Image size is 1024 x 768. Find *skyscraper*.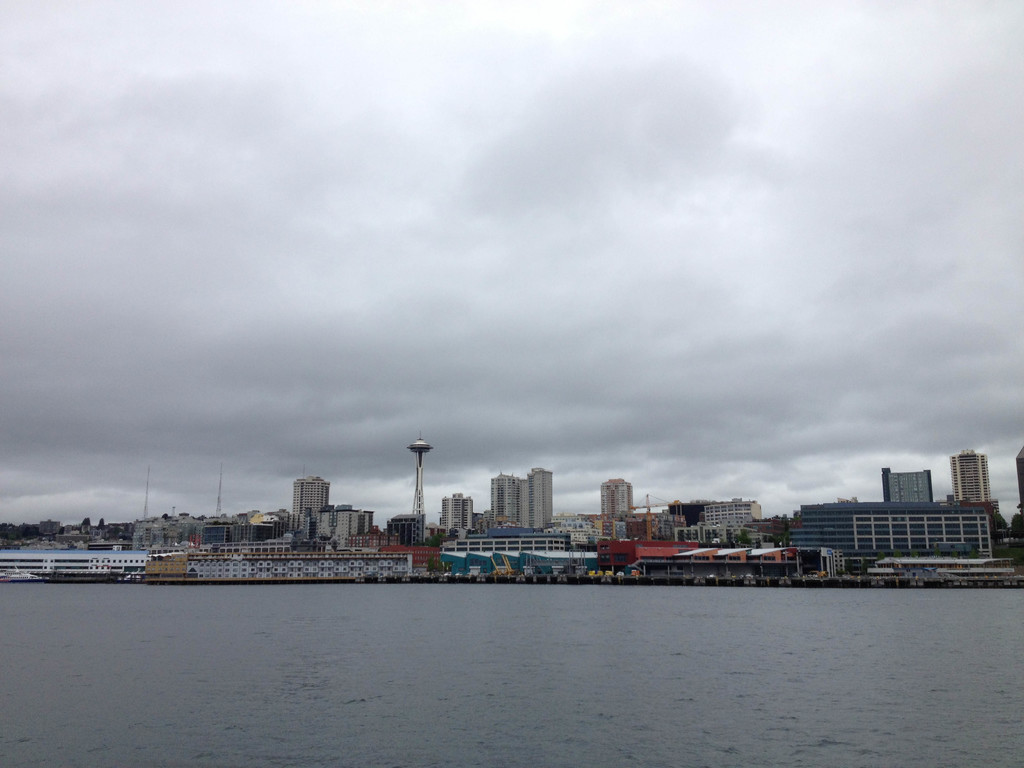
pyautogui.locateOnScreen(408, 430, 435, 511).
